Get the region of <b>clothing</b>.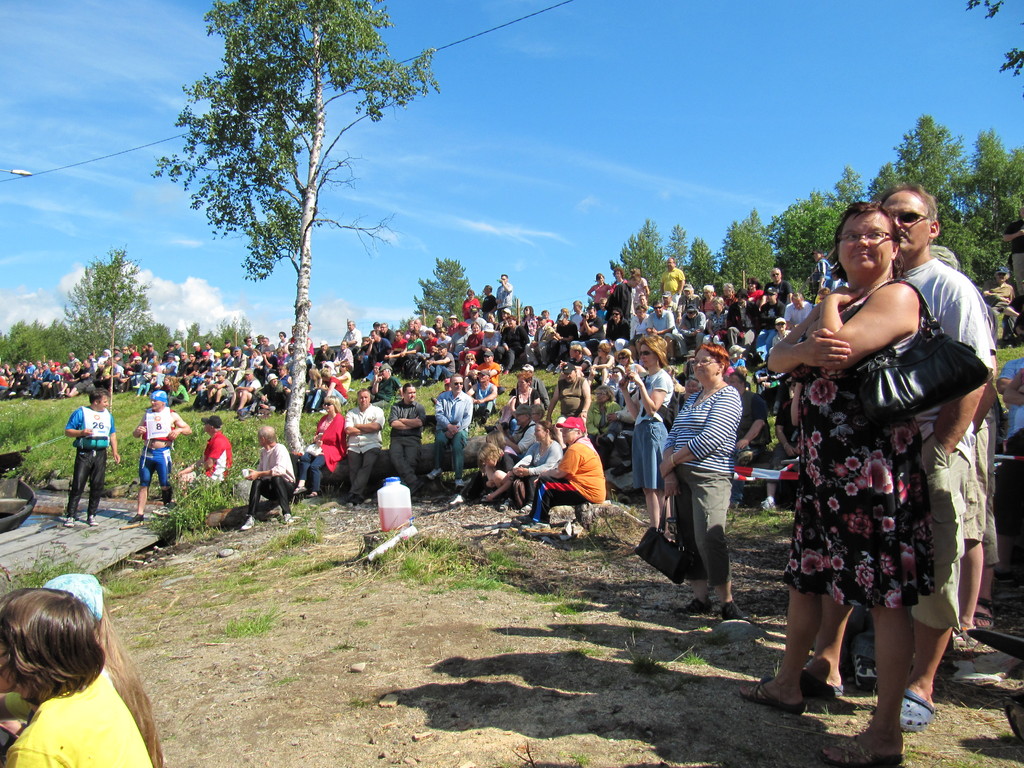
rect(1001, 361, 1023, 468).
